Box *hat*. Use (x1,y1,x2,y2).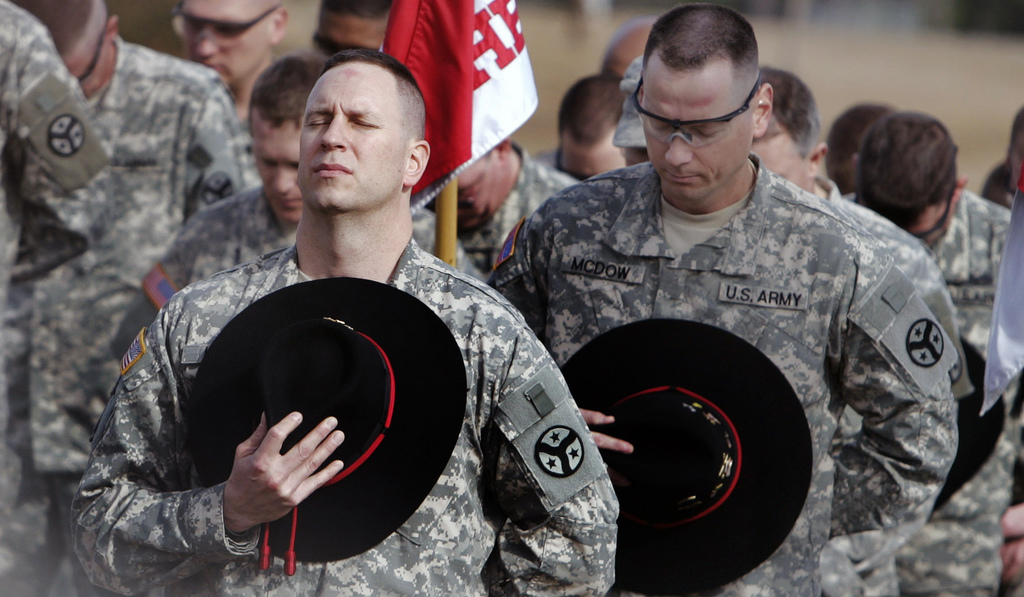
(188,276,472,573).
